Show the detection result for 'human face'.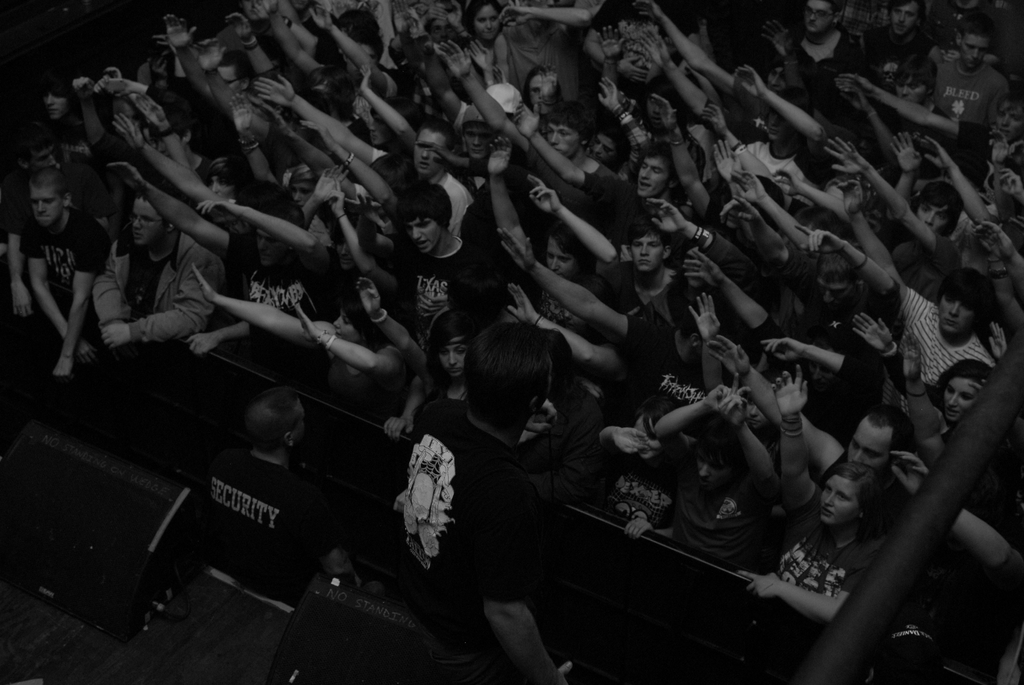
bbox(563, 310, 589, 331).
